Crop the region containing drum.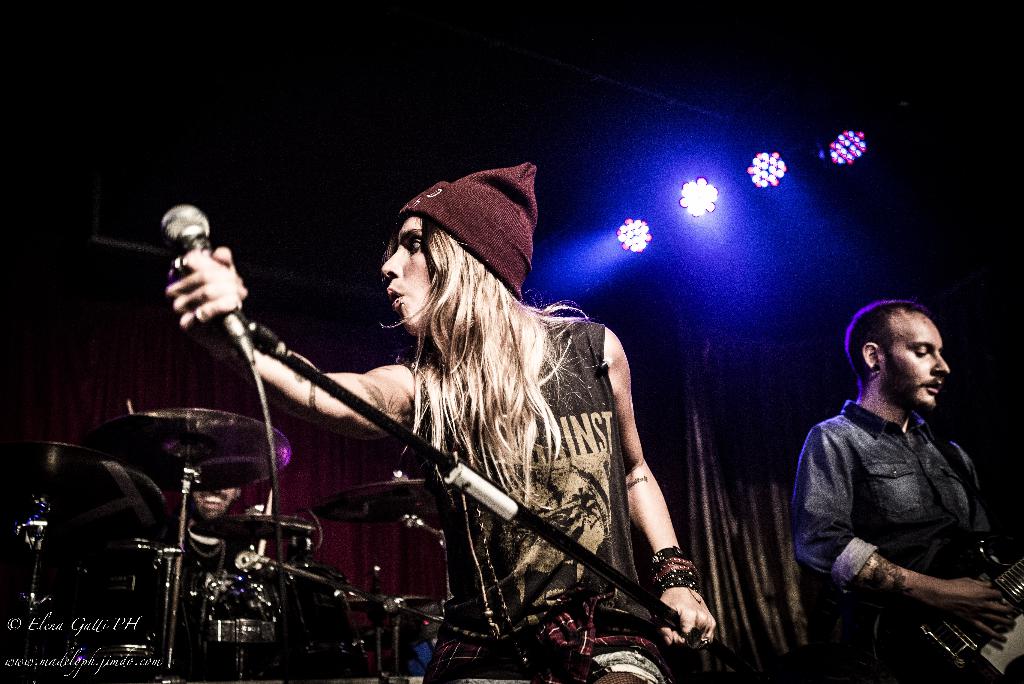
Crop region: (199,562,270,644).
